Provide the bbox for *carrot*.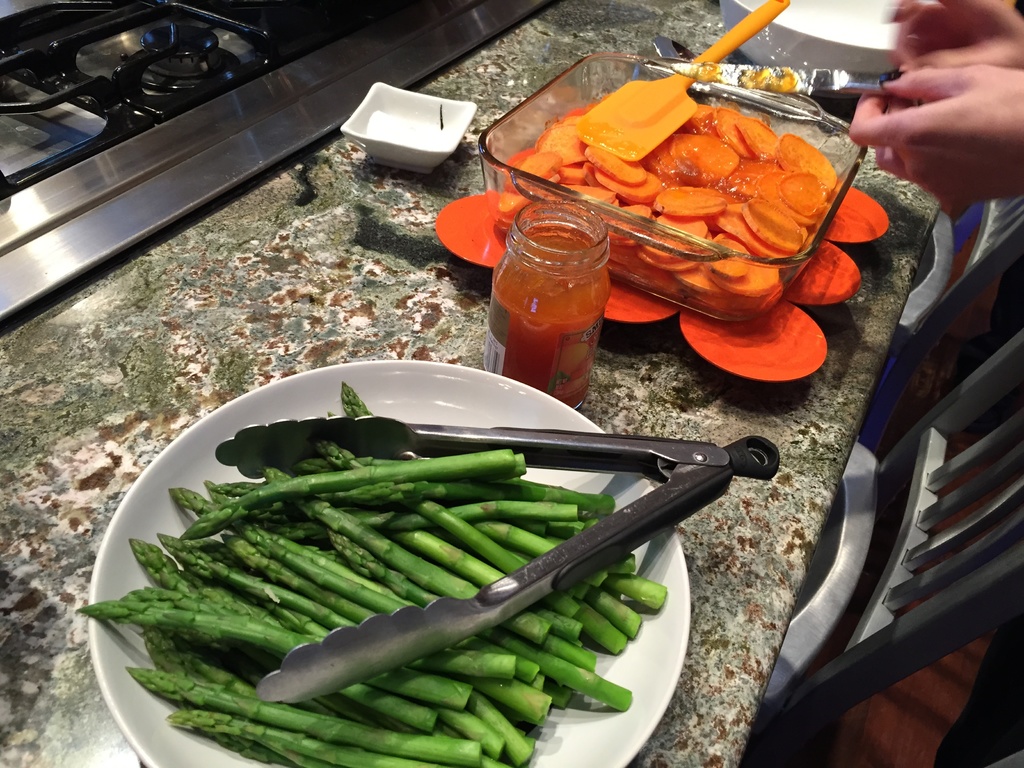
box(559, 70, 834, 241).
